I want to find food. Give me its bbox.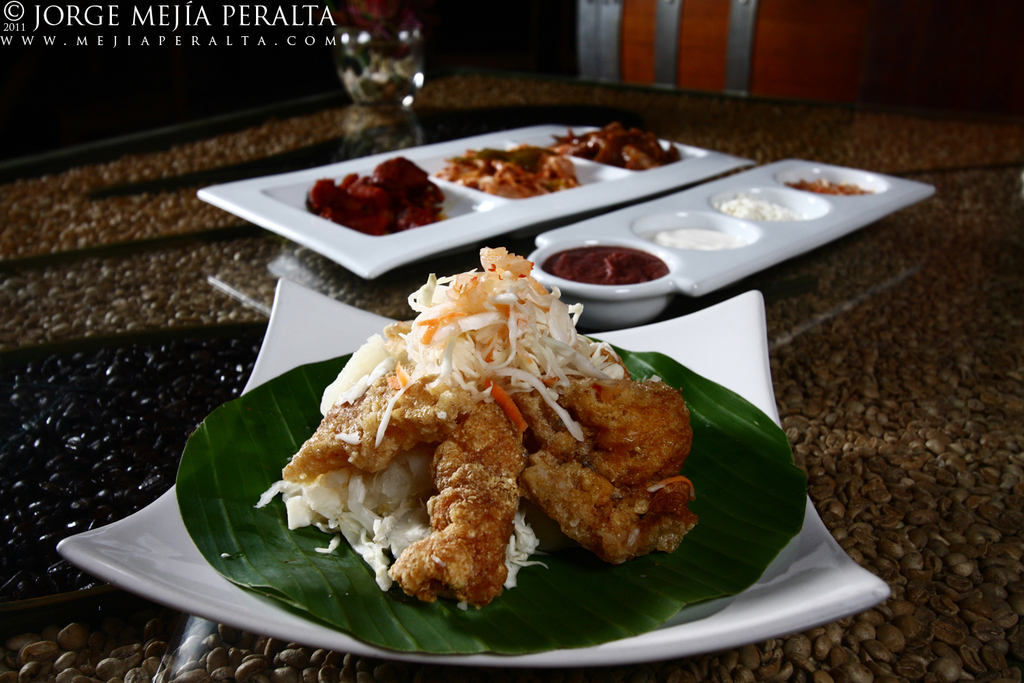
bbox(289, 264, 705, 601).
